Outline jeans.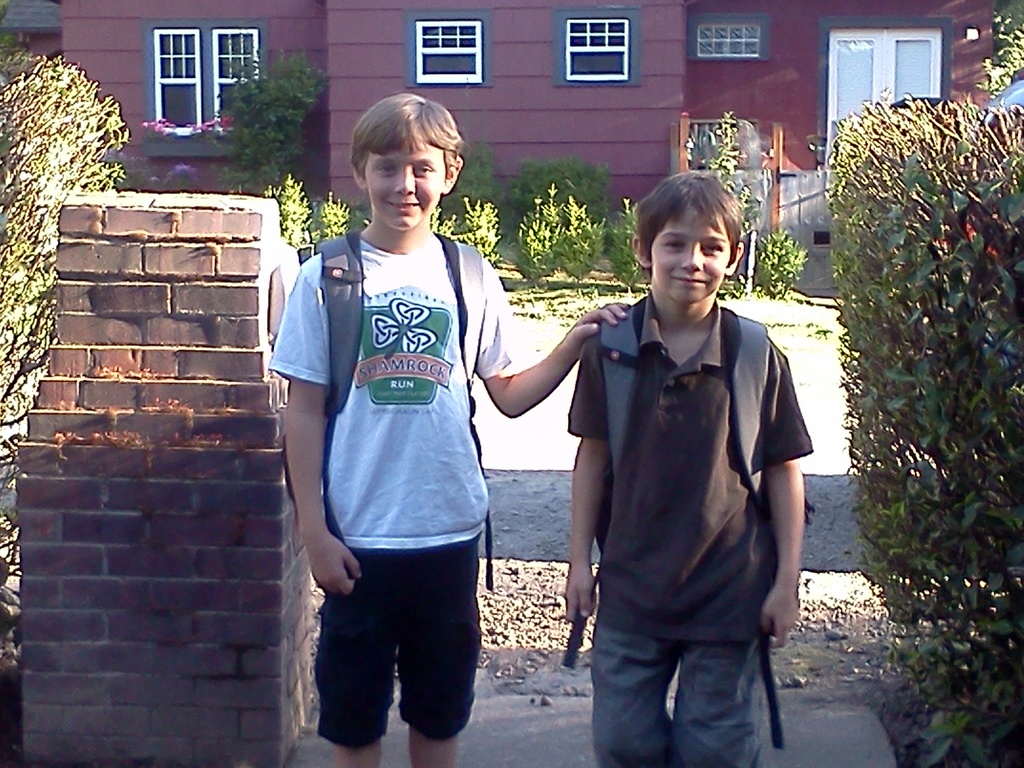
Outline: [x1=591, y1=620, x2=757, y2=767].
